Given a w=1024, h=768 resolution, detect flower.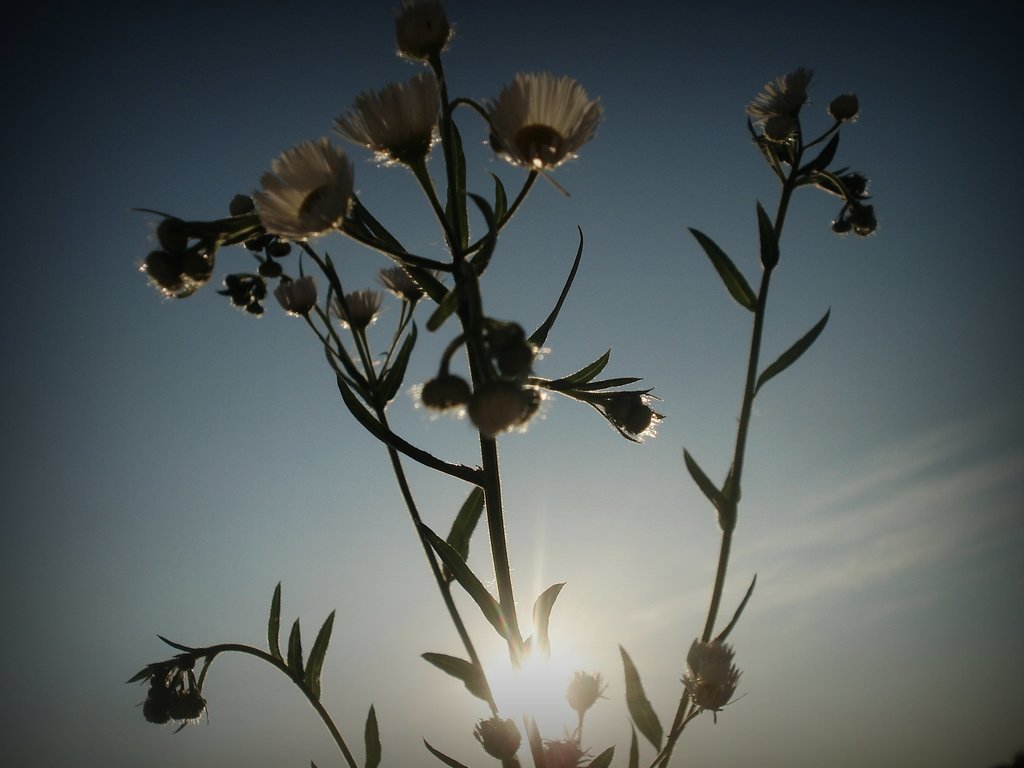
{"left": 144, "top": 202, "right": 264, "bottom": 296}.
